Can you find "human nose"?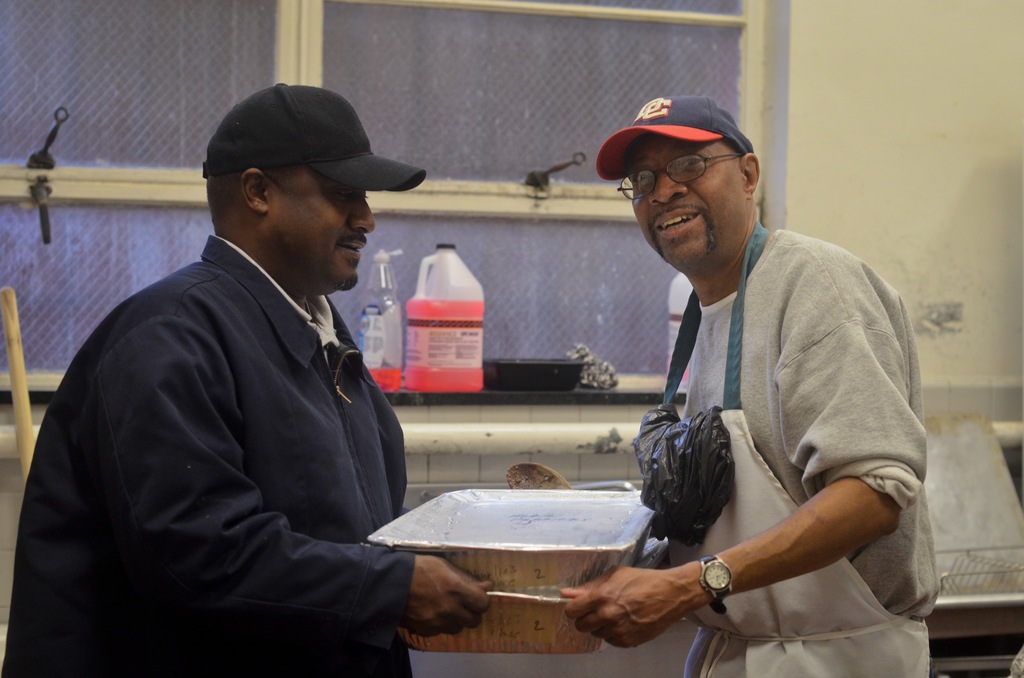
Yes, bounding box: Rect(349, 196, 373, 230).
